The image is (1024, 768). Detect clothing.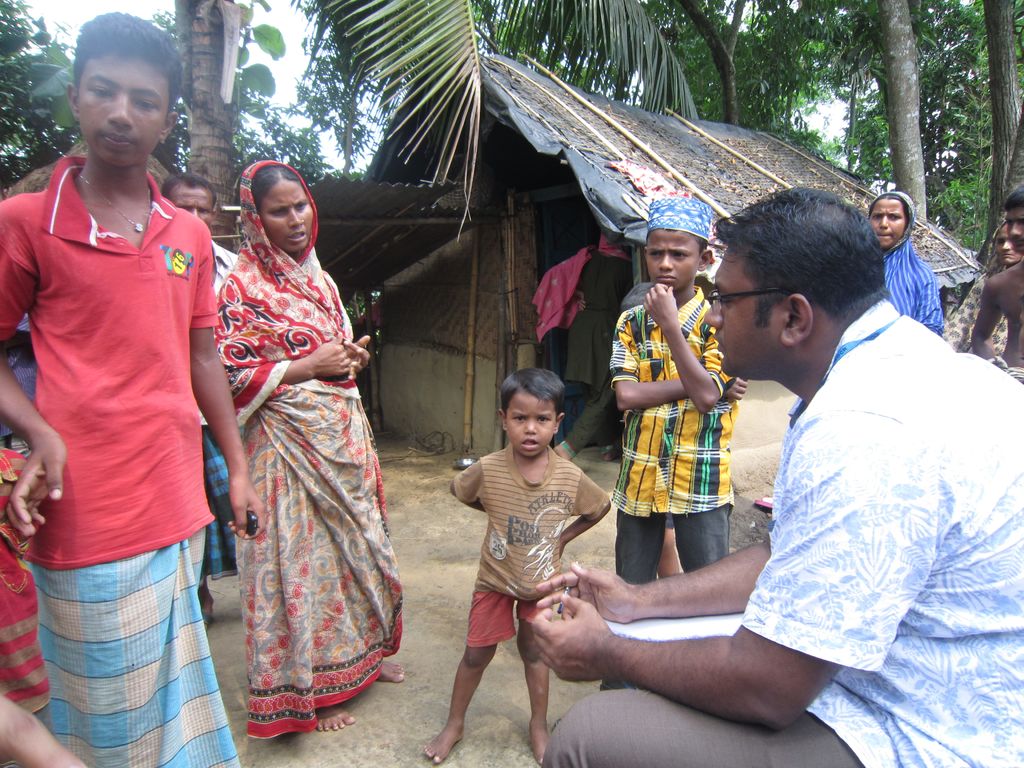
Detection: (871, 184, 947, 335).
